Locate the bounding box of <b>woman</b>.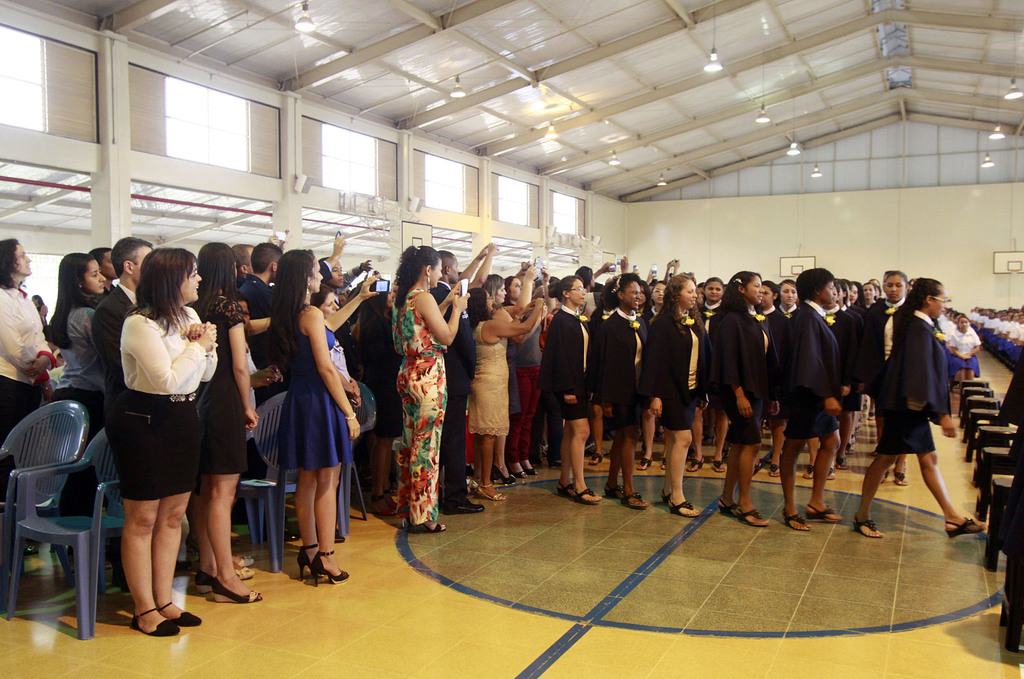
Bounding box: {"left": 776, "top": 261, "right": 847, "bottom": 537}.
